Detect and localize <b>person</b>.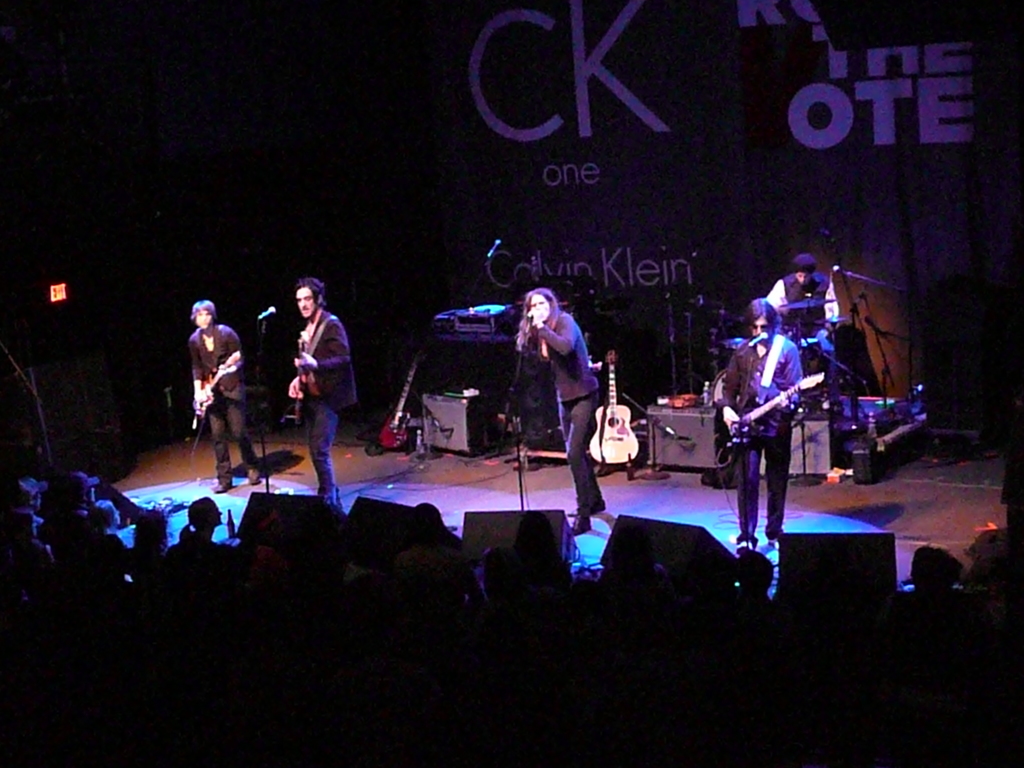
Localized at bbox=(179, 493, 228, 547).
